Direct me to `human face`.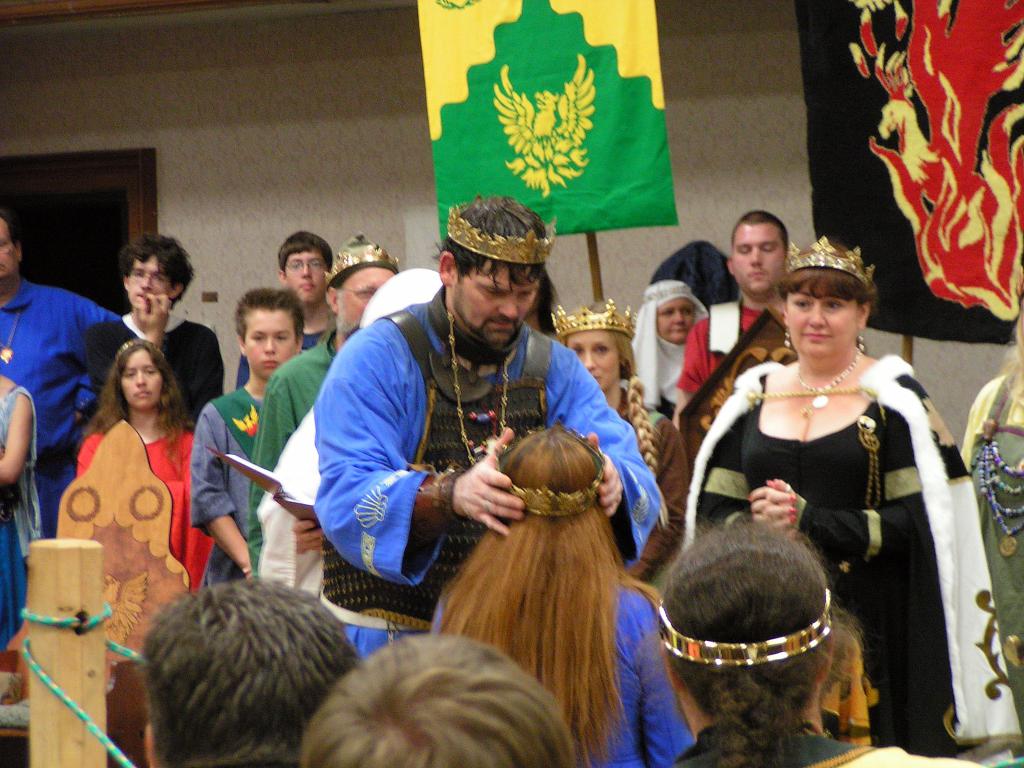
Direction: 460 260 542 342.
